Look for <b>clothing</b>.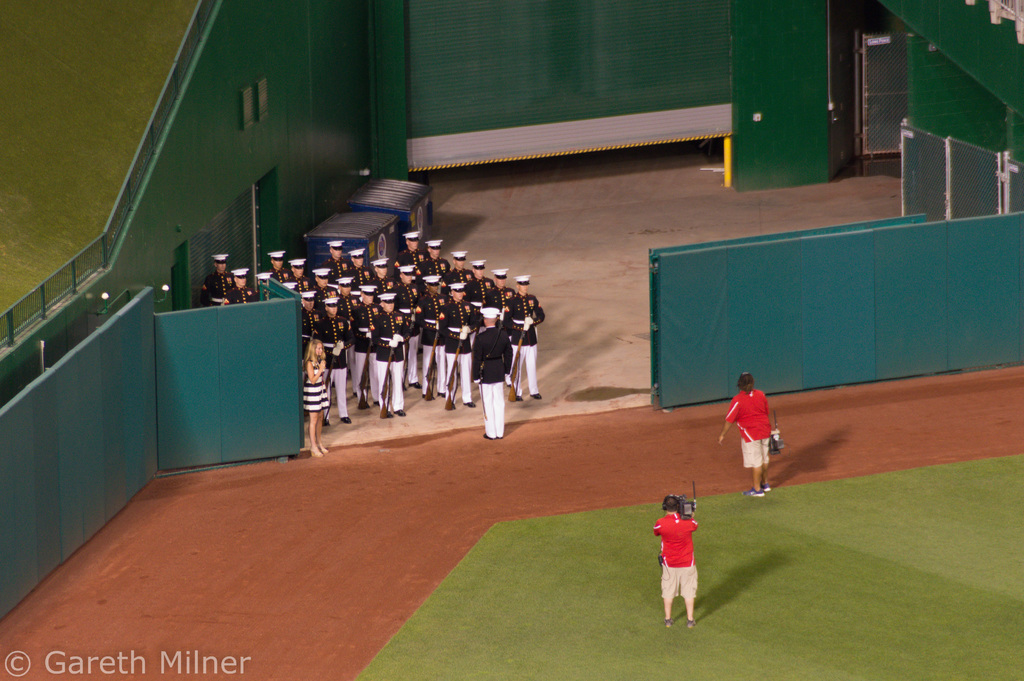
Found: <bbox>387, 278, 427, 386</bbox>.
